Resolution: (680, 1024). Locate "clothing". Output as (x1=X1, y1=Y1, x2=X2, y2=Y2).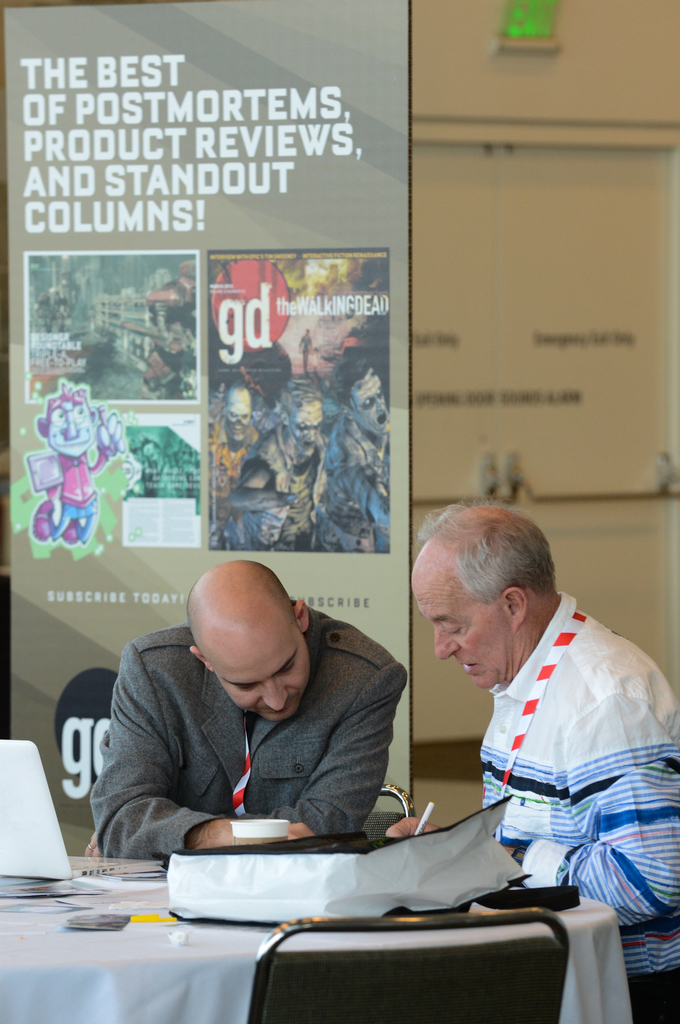
(x1=85, y1=605, x2=410, y2=862).
